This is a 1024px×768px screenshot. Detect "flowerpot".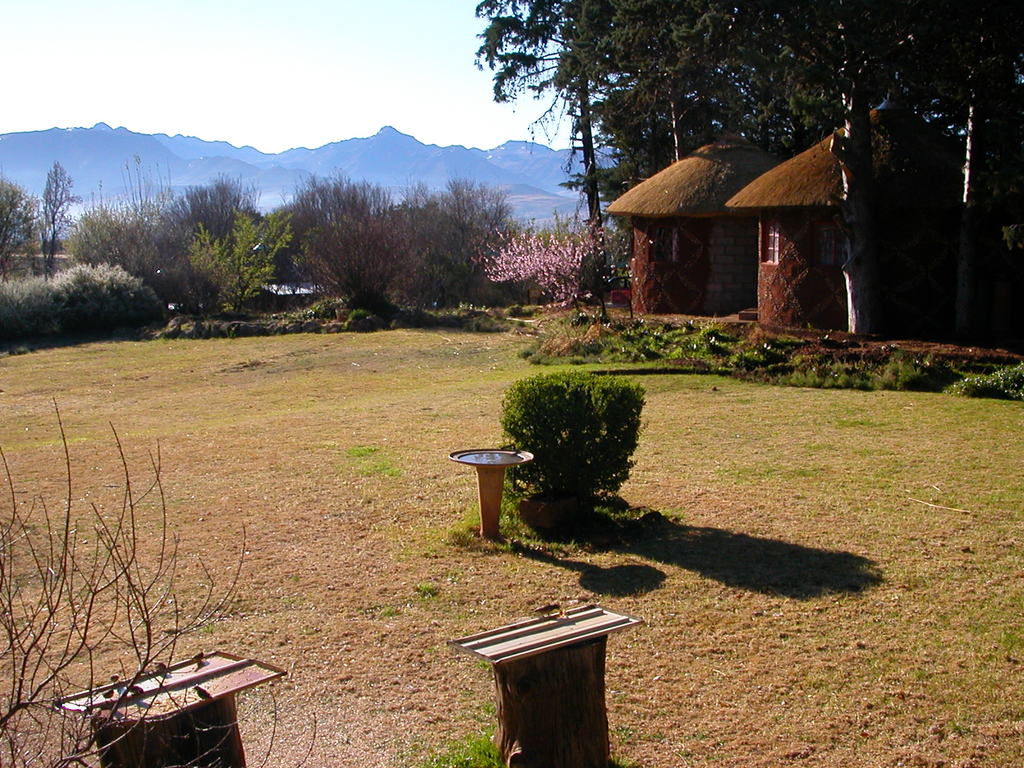
[left=519, top=491, right=590, bottom=529].
